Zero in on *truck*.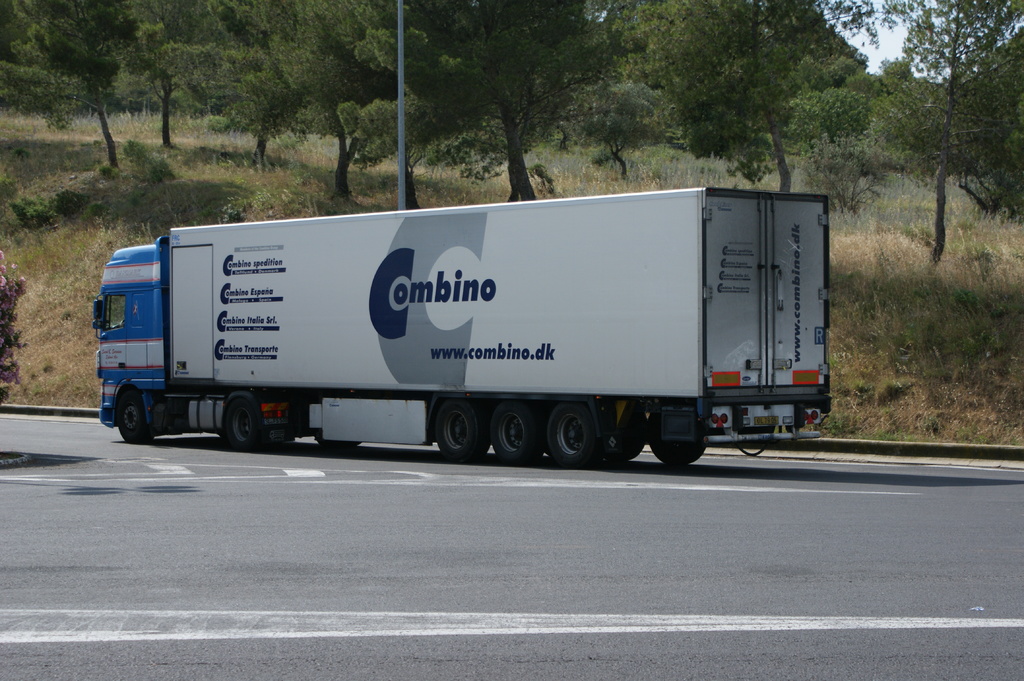
Zeroed in: <box>93,186,850,469</box>.
